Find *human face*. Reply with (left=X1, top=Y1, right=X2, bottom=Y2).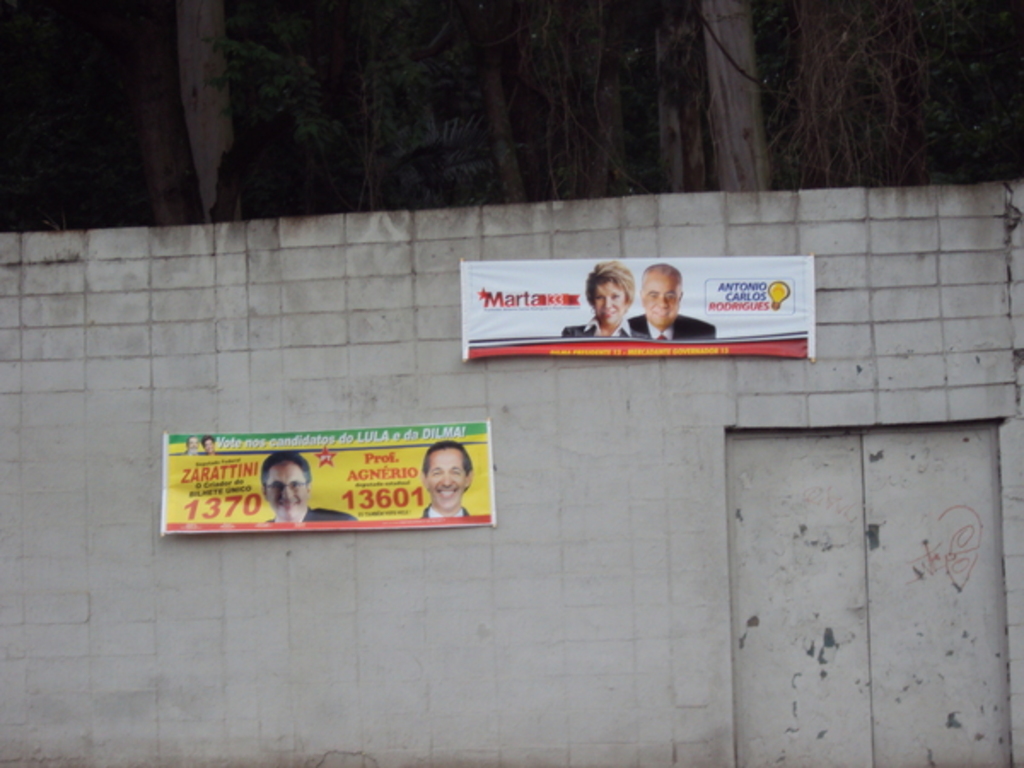
(left=640, top=276, right=679, bottom=324).
